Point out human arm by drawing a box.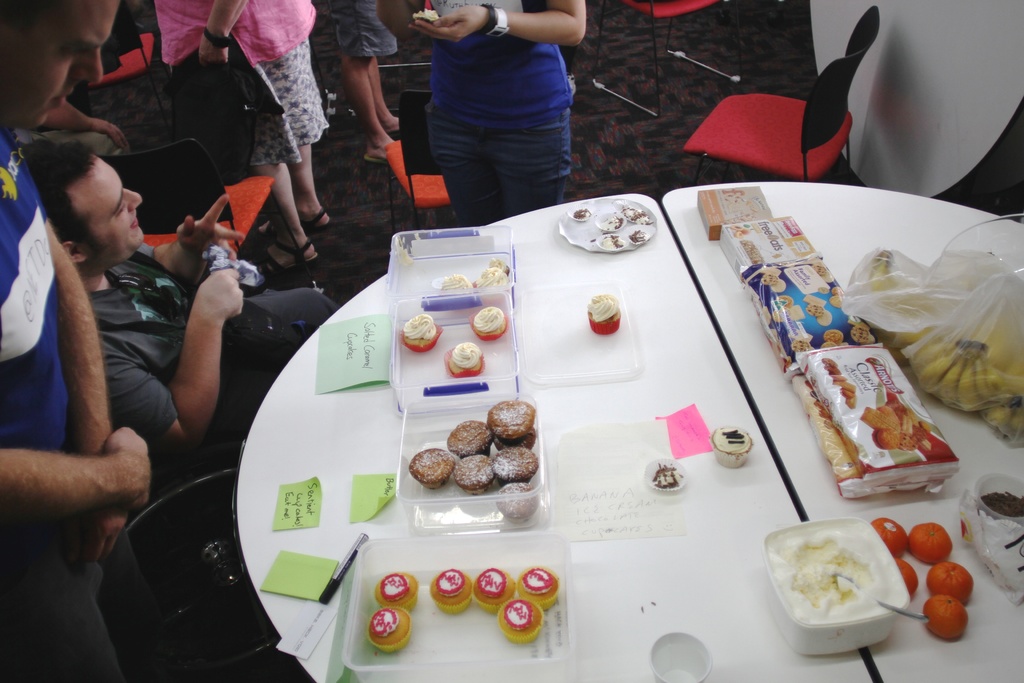
l=0, t=420, r=154, b=526.
